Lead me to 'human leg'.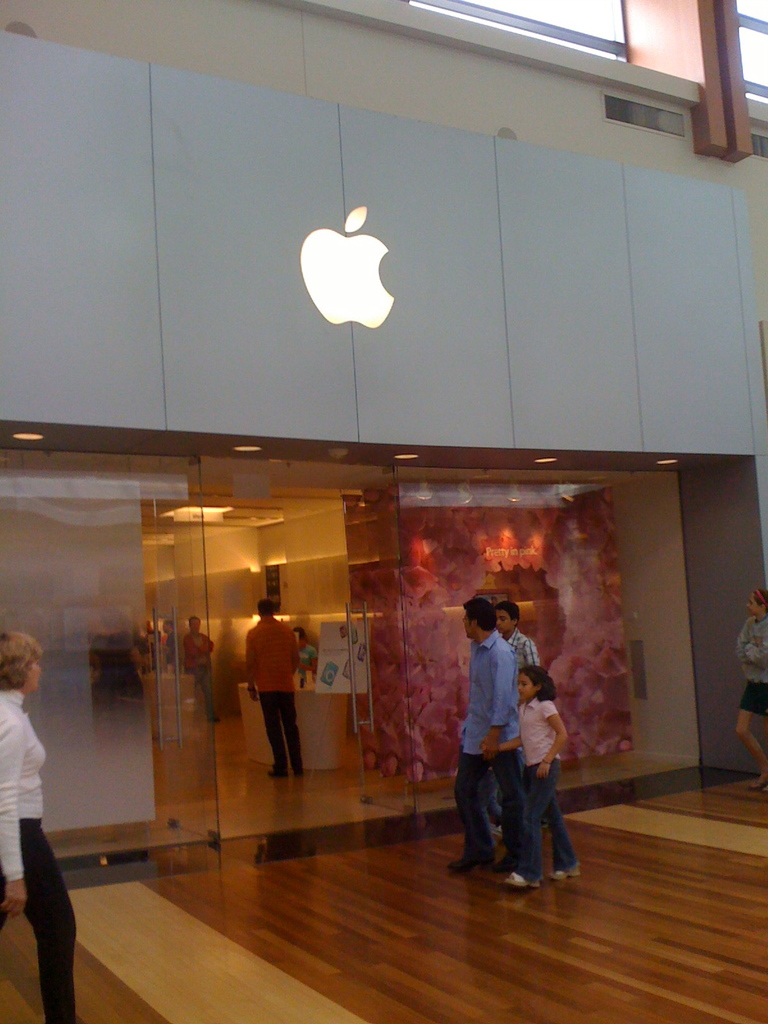
Lead to <bbox>735, 705, 767, 794</bbox>.
